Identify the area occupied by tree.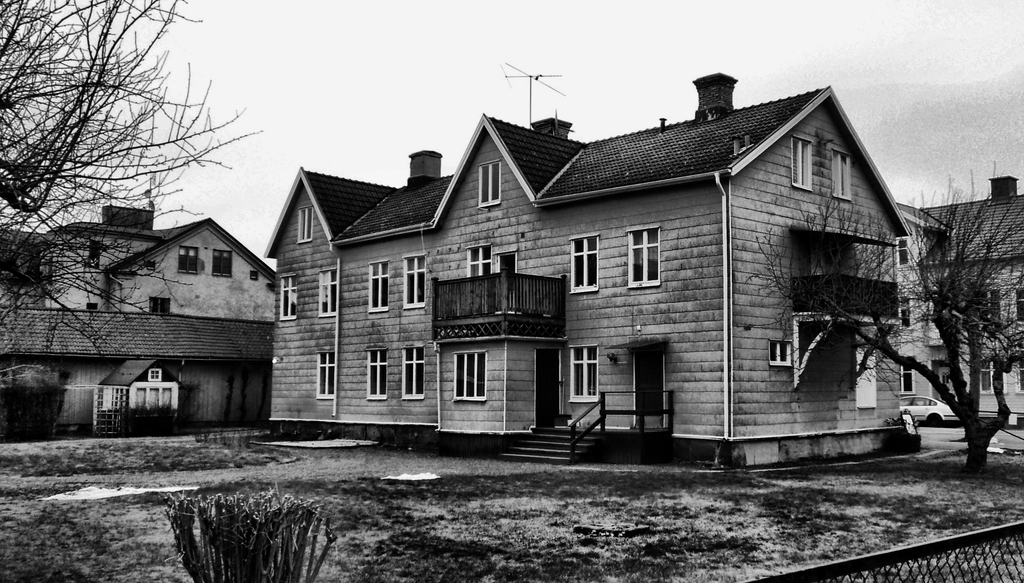
Area: (left=0, top=0, right=268, bottom=356).
